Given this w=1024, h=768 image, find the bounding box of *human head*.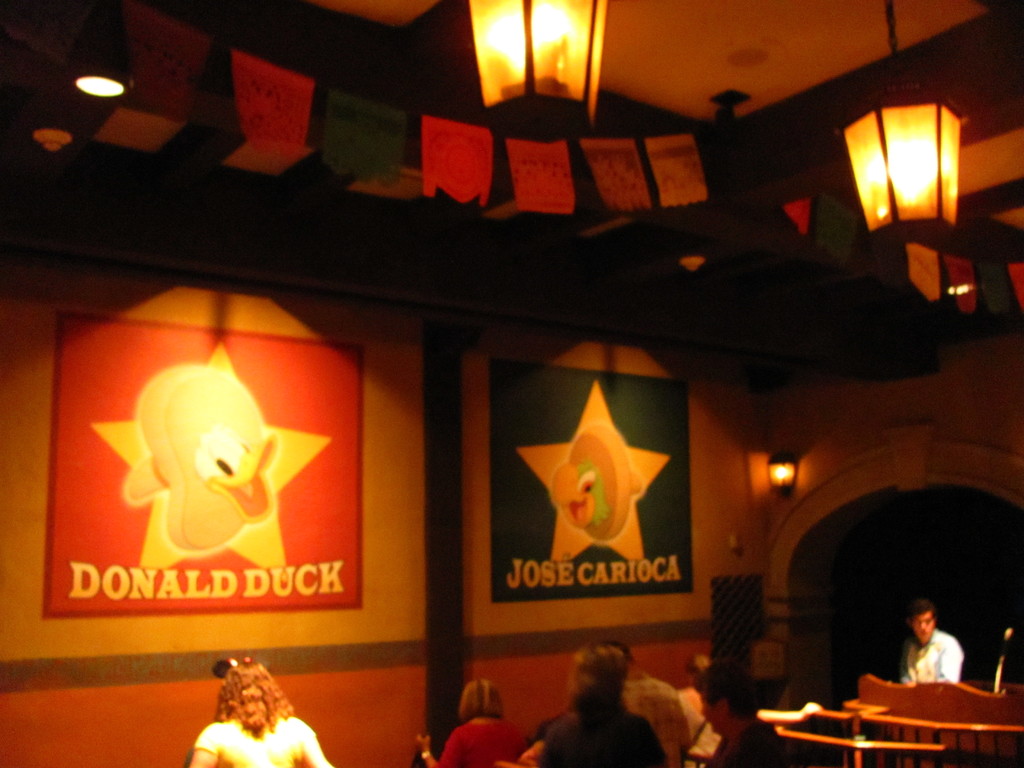
(907,600,934,645).
